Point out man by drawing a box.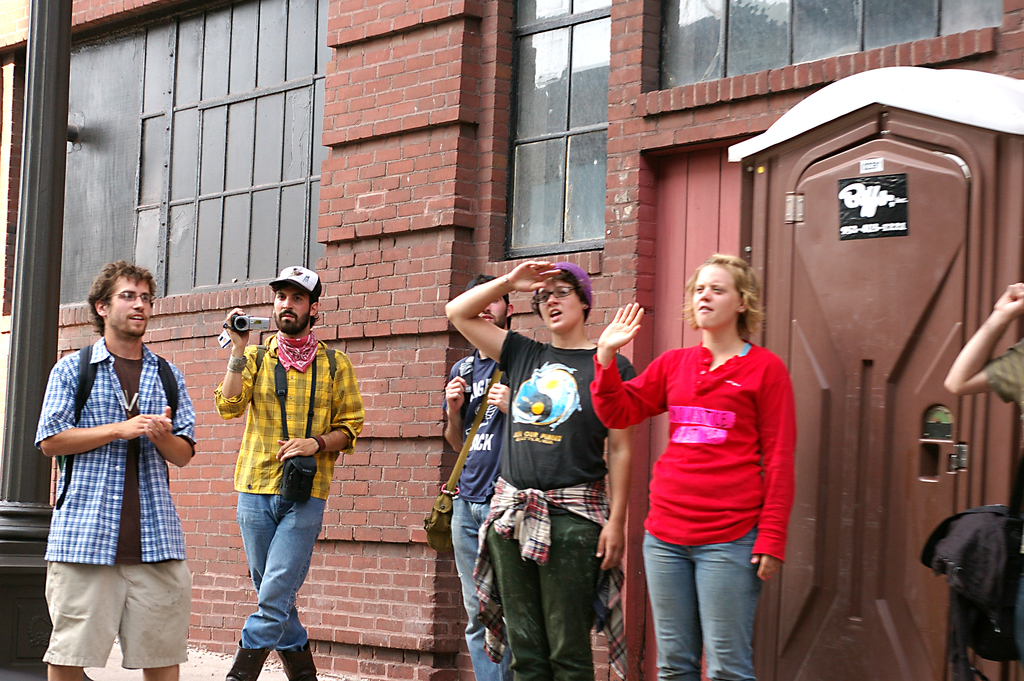
35,256,200,680.
